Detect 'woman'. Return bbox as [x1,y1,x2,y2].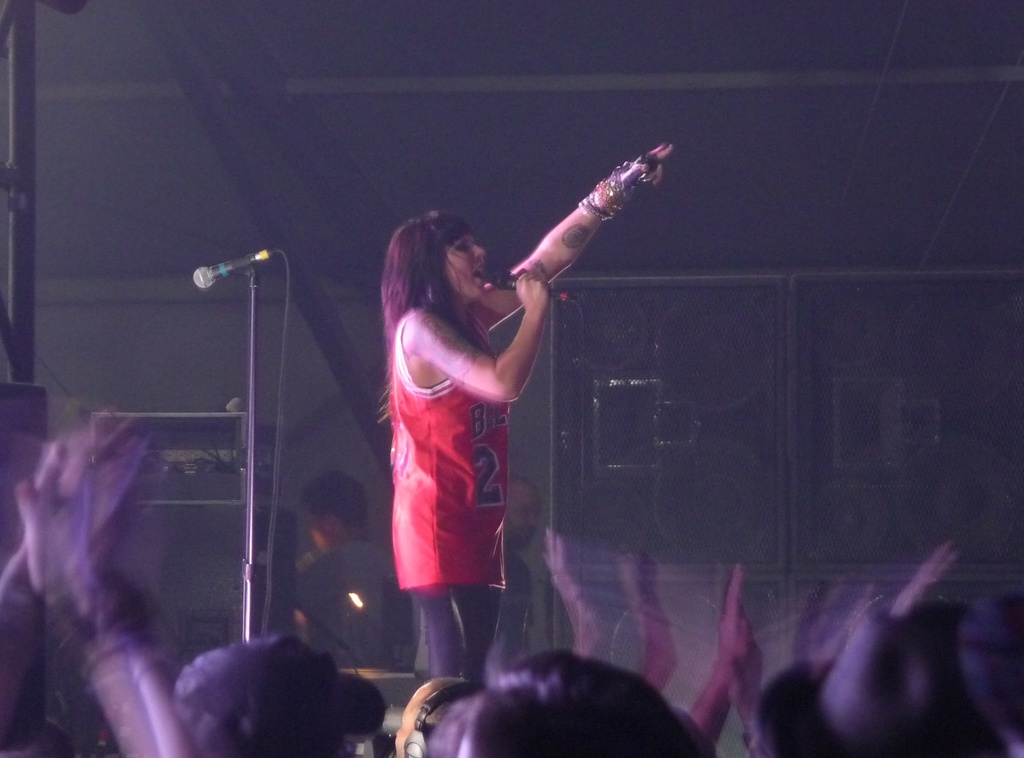
[371,122,648,659].
